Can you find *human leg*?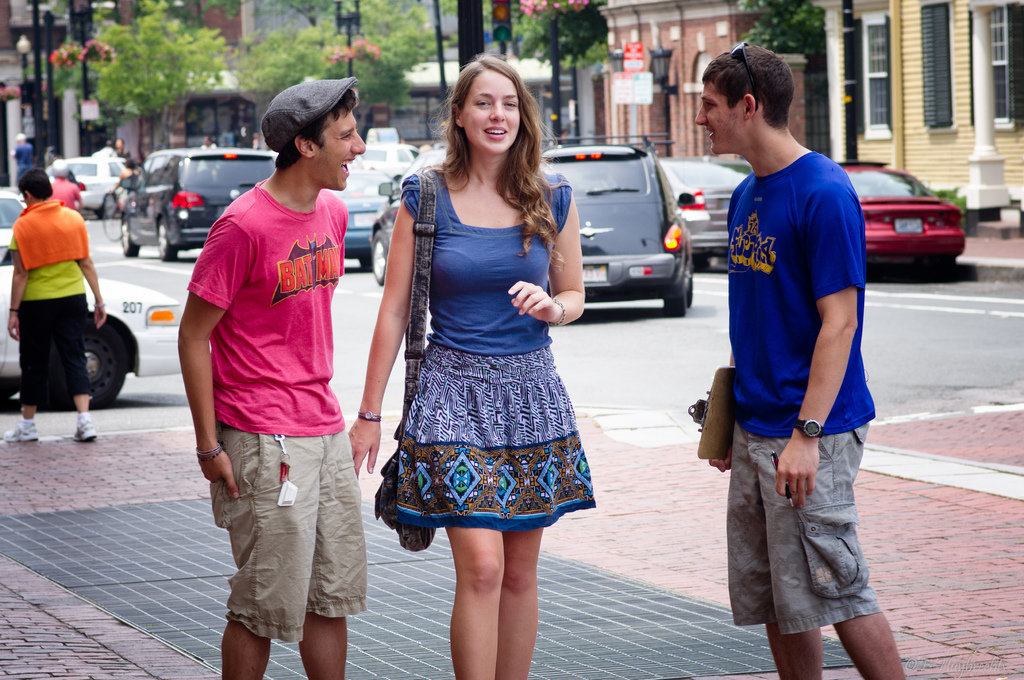
Yes, bounding box: box(61, 298, 86, 445).
